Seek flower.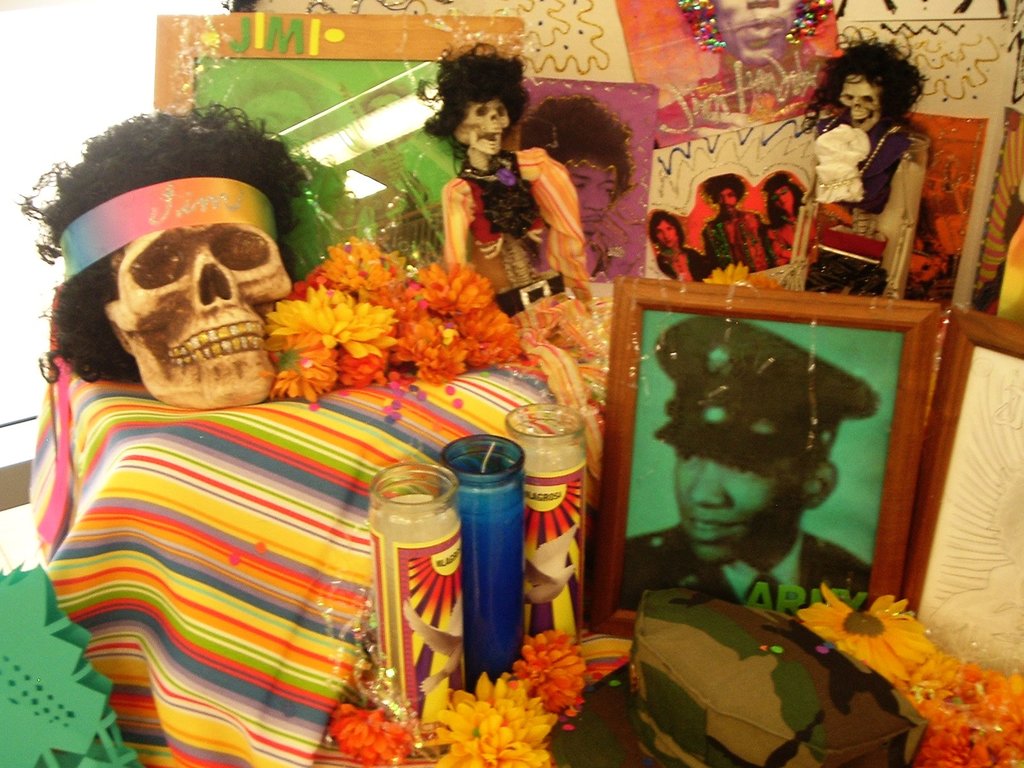
(left=325, top=696, right=424, bottom=767).
